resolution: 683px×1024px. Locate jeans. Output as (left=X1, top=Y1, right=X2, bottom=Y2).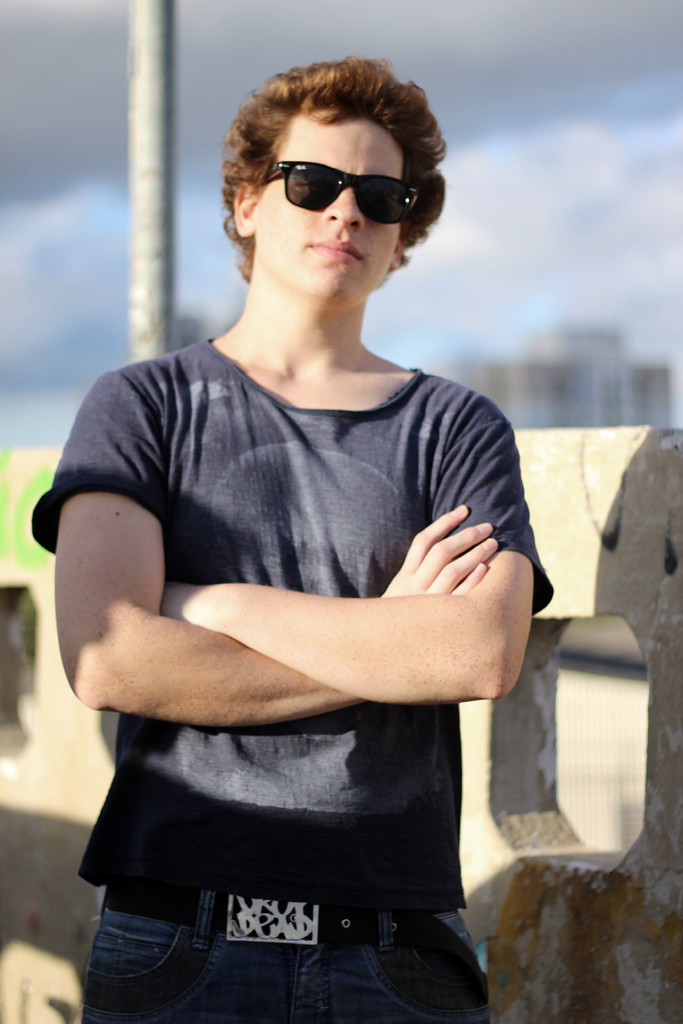
(left=76, top=882, right=494, bottom=1023).
